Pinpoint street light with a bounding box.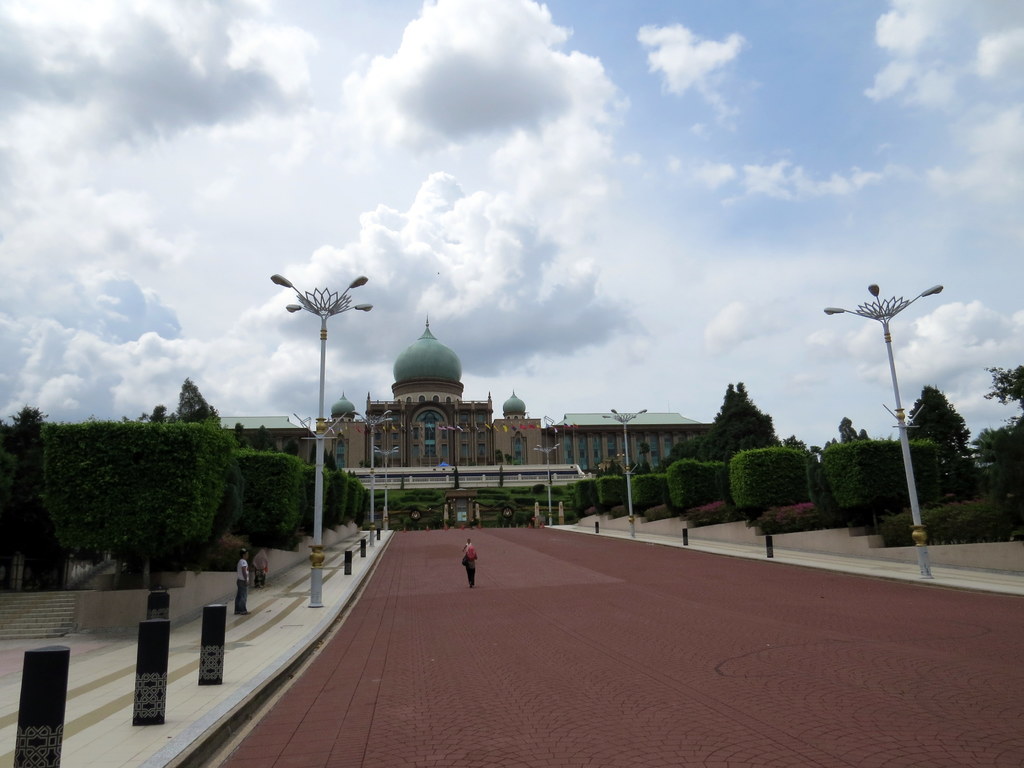
bbox=(595, 401, 646, 541).
